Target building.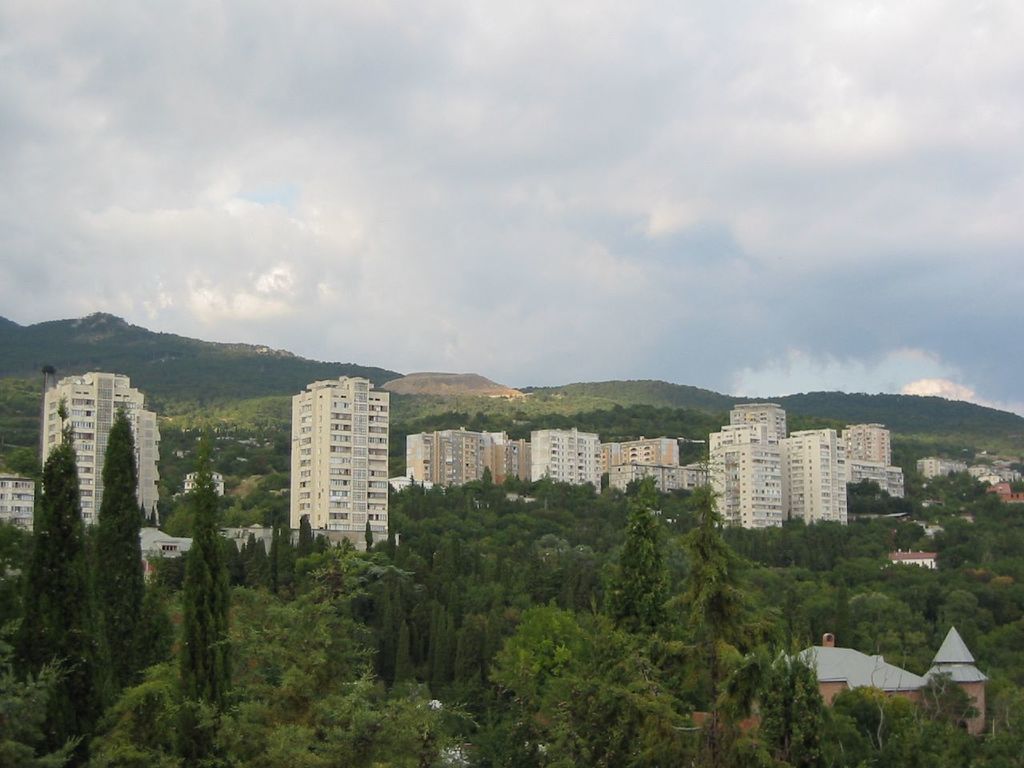
Target region: [x1=290, y1=378, x2=390, y2=550].
